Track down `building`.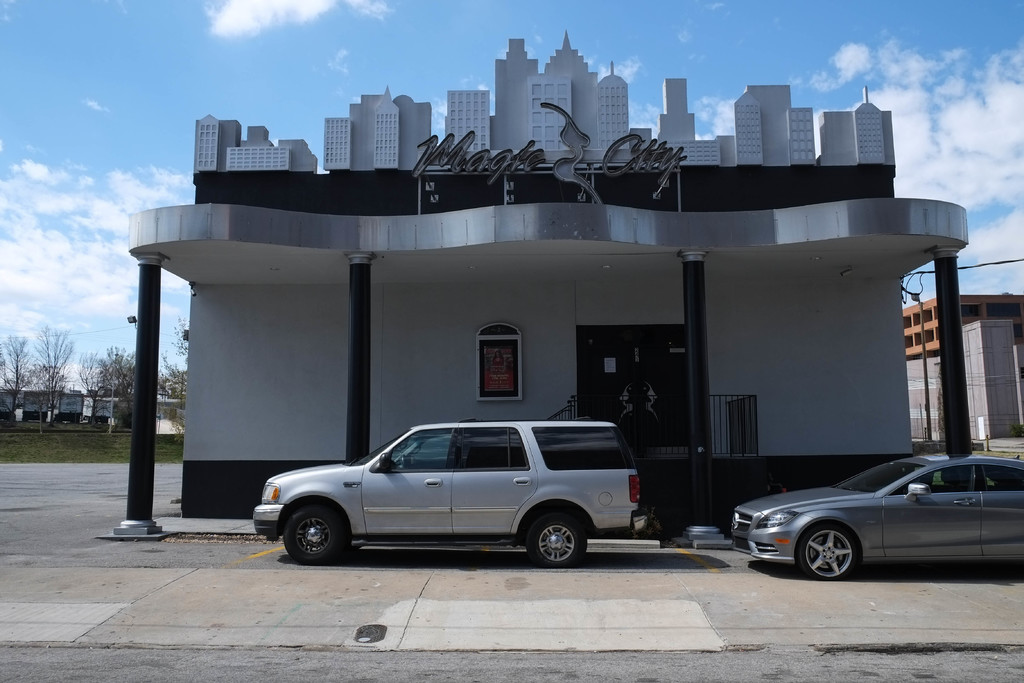
Tracked to 94 35 977 540.
